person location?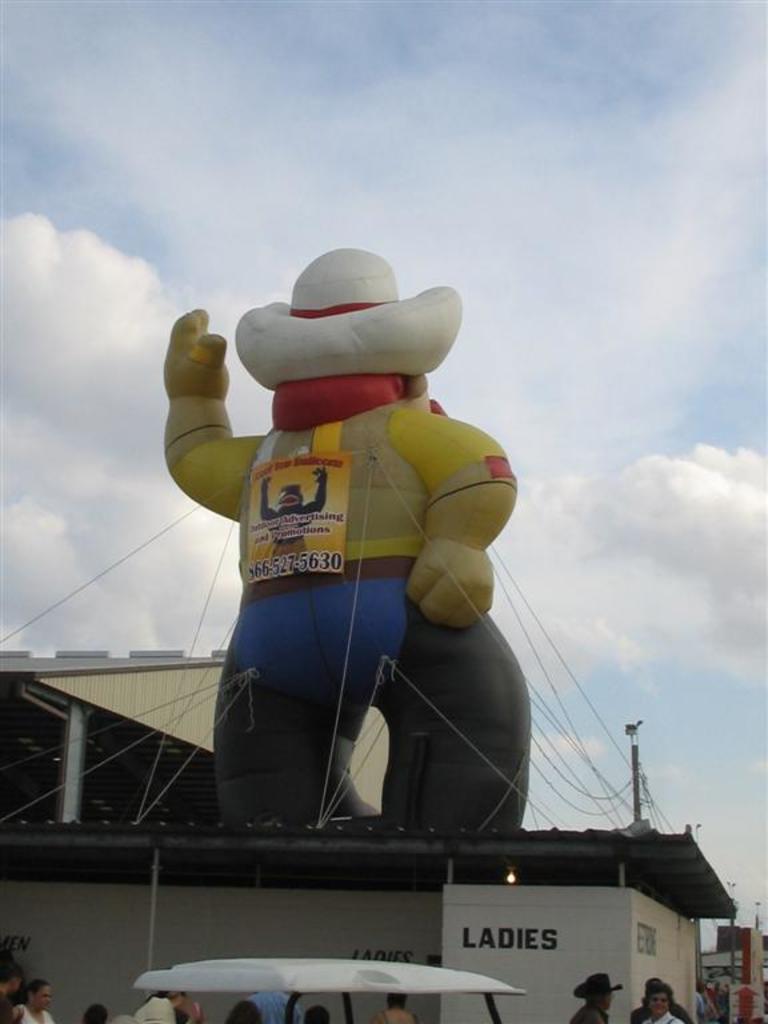
Rect(177, 208, 537, 876)
